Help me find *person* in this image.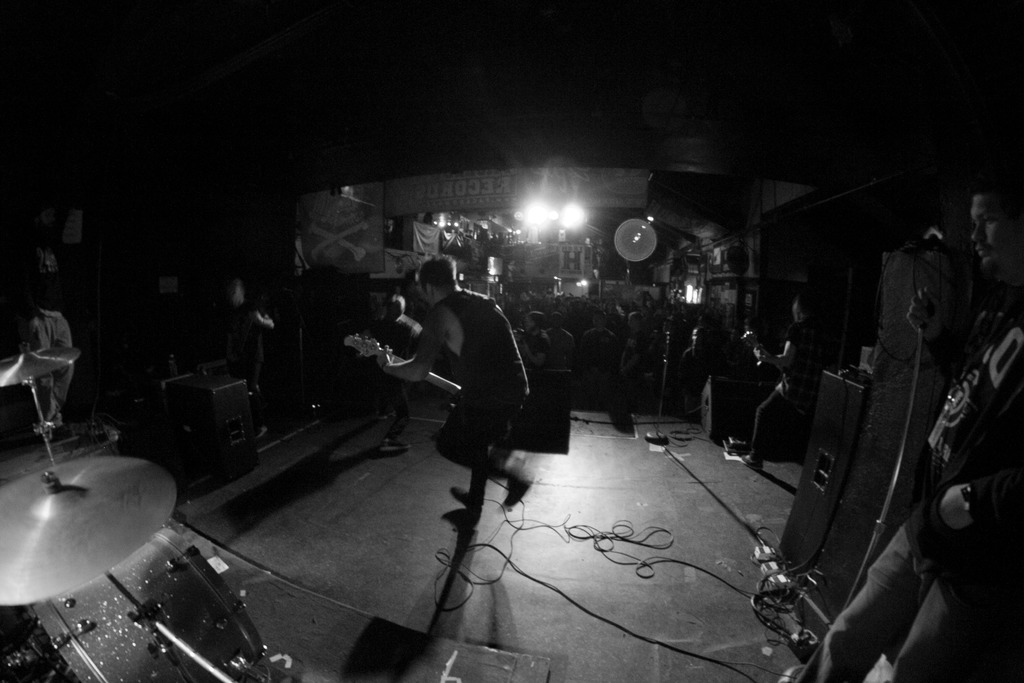
Found it: region(791, 175, 1023, 682).
